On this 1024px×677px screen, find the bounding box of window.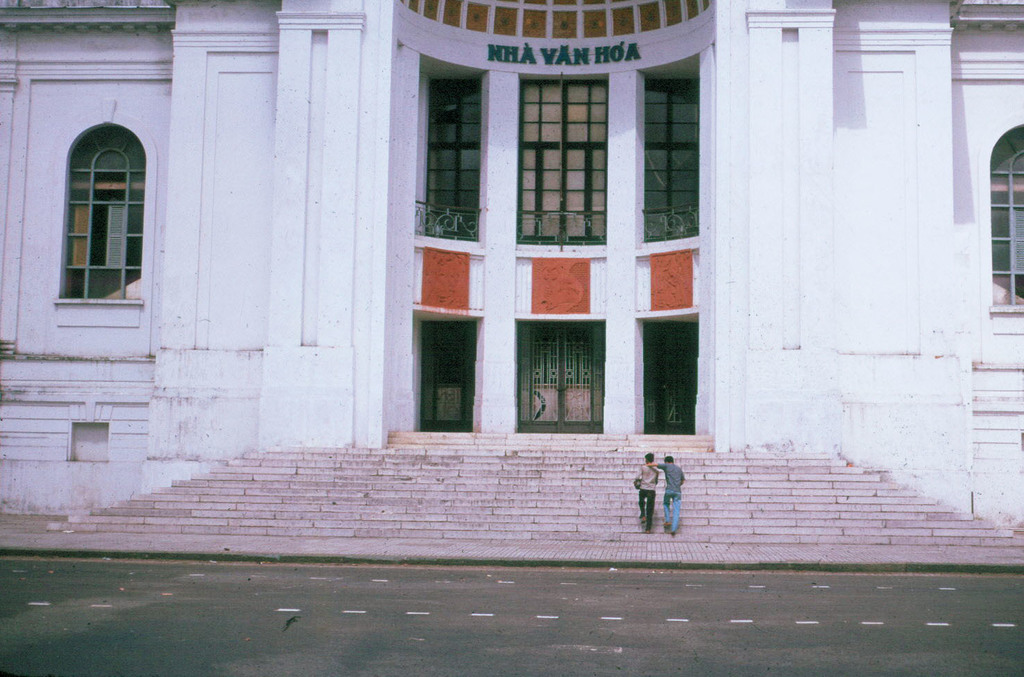
Bounding box: 425 85 481 239.
